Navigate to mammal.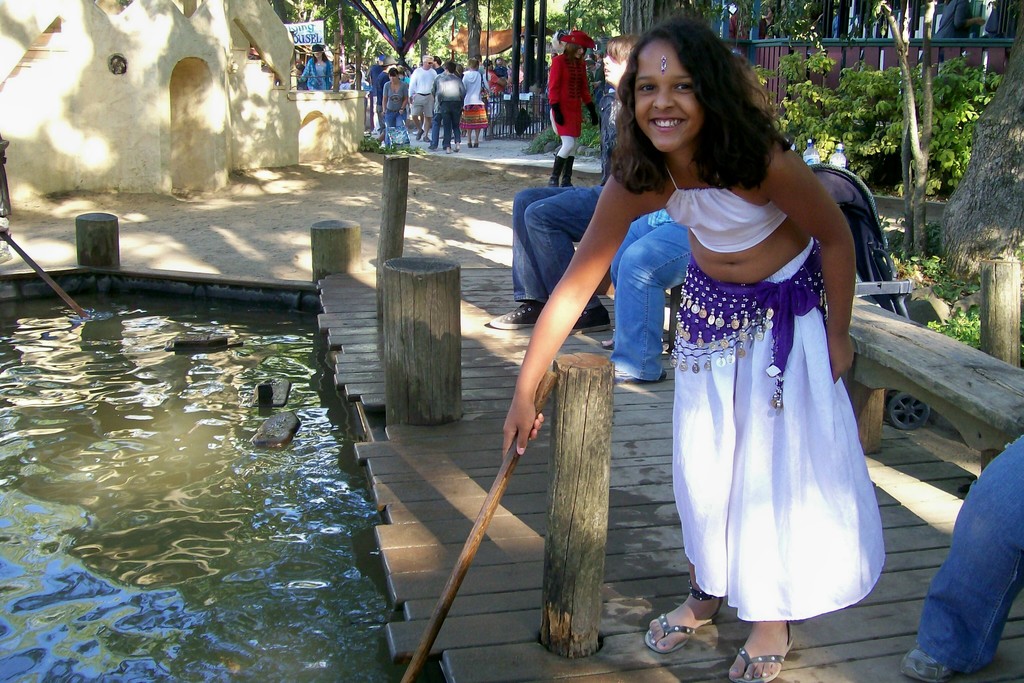
Navigation target: {"x1": 419, "y1": 60, "x2": 420, "y2": 68}.
